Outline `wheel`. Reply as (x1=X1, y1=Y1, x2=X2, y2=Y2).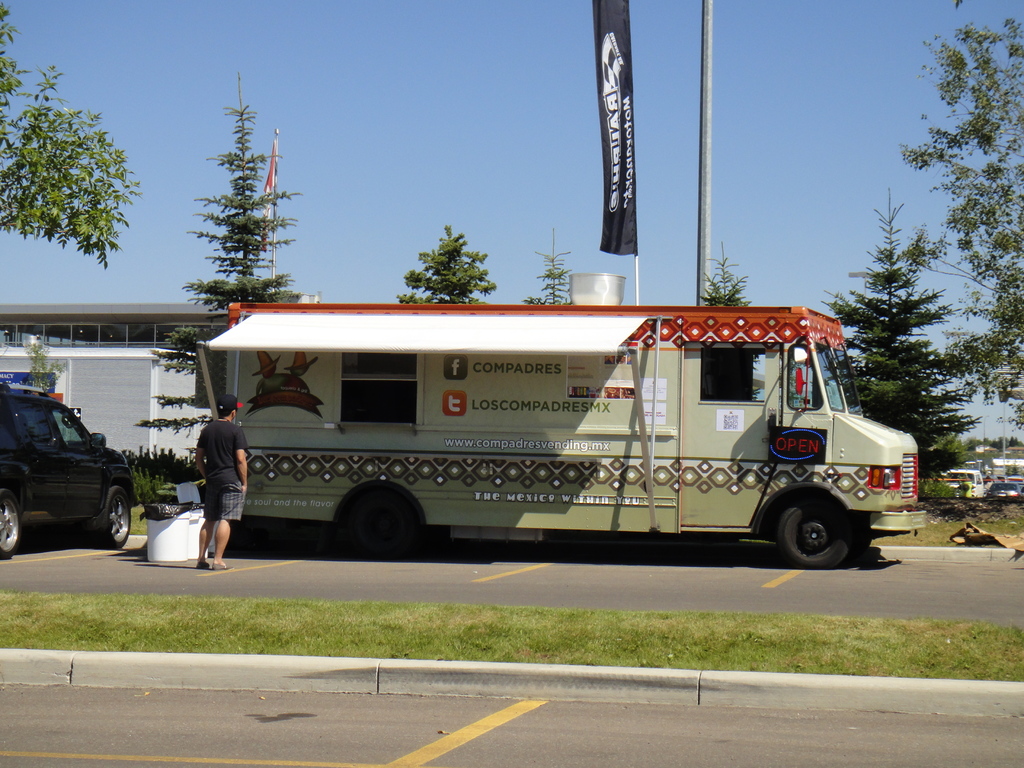
(x1=91, y1=486, x2=133, y2=550).
